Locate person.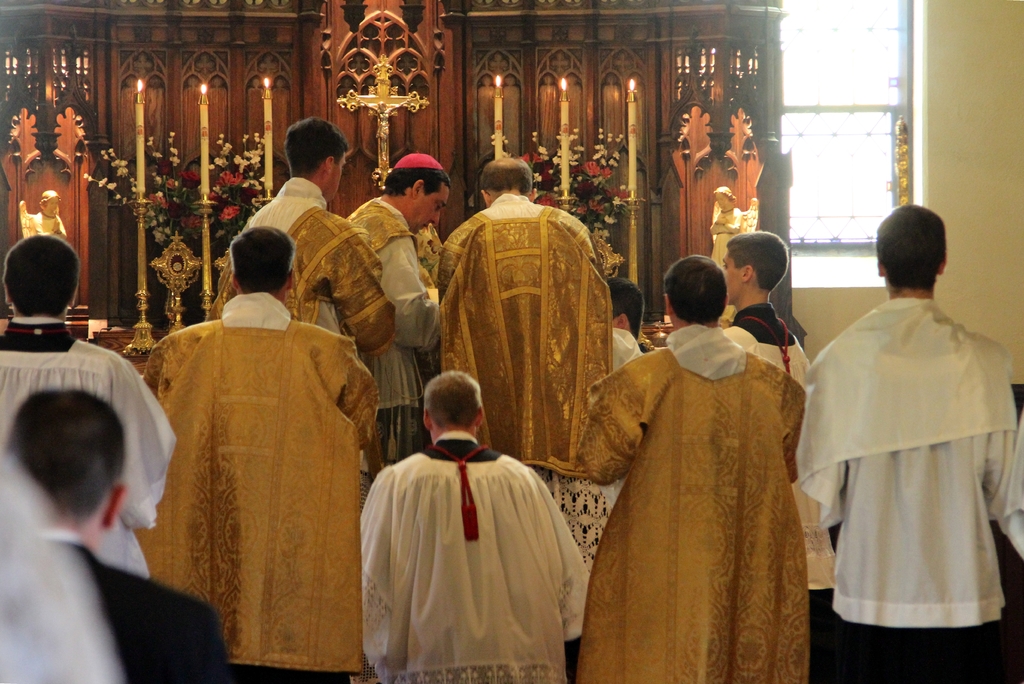
Bounding box: {"left": 723, "top": 229, "right": 819, "bottom": 683}.
